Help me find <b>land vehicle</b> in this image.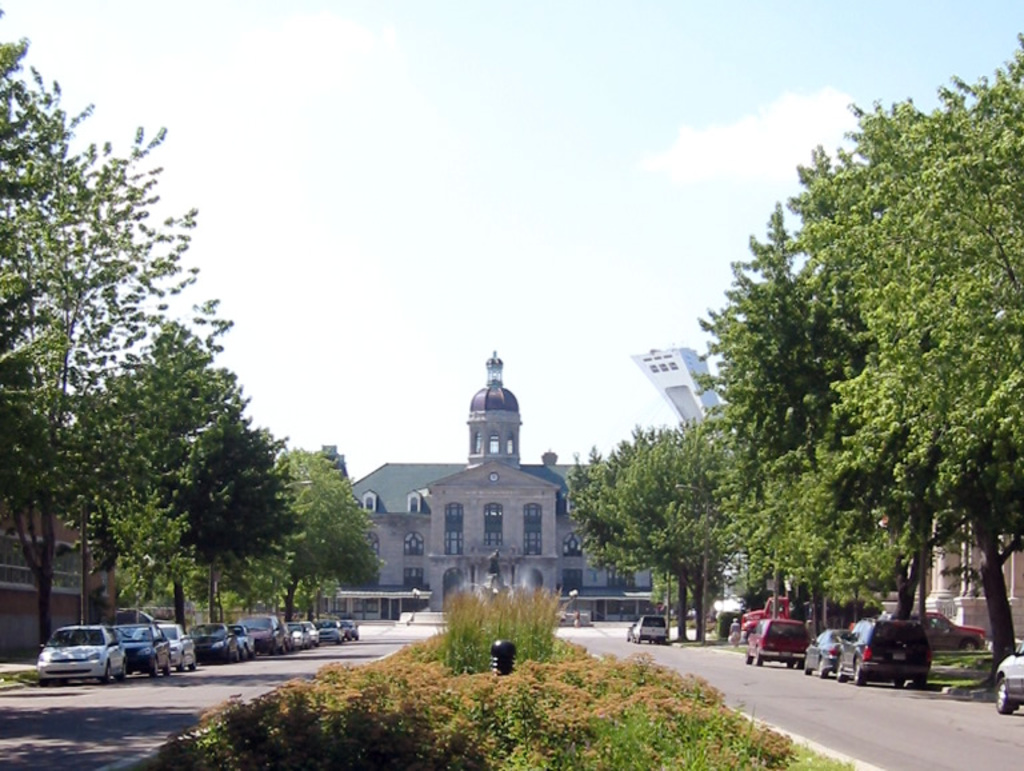
Found it: rect(284, 618, 315, 652).
